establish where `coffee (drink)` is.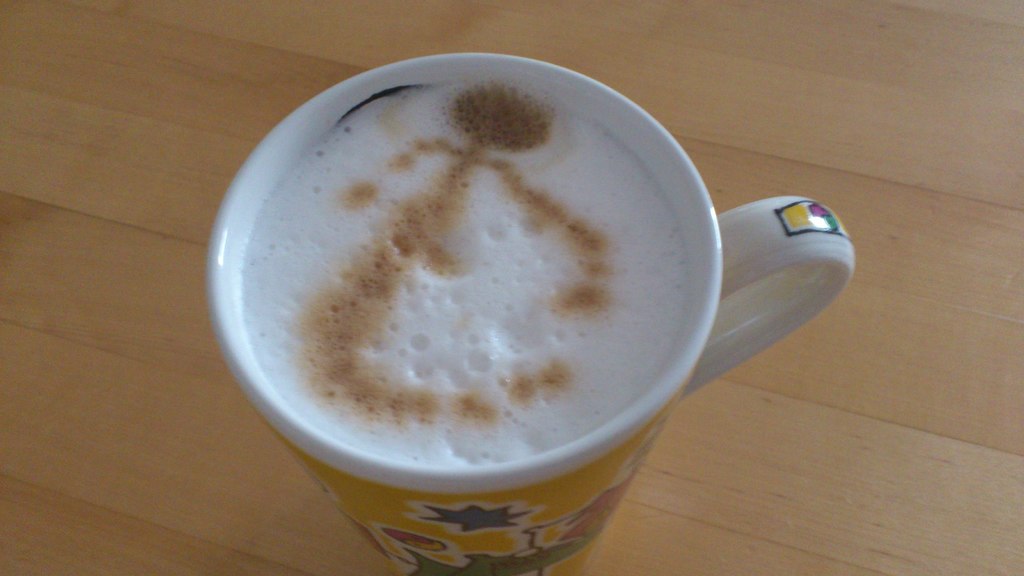
Established at locate(240, 81, 698, 467).
